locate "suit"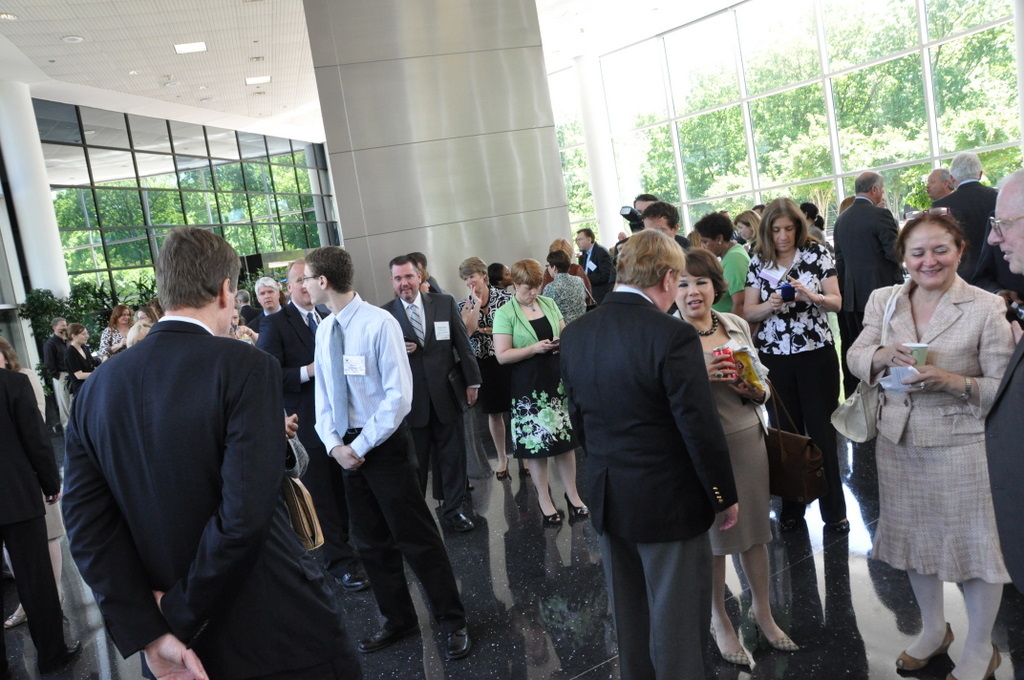
<region>0, 366, 65, 669</region>
